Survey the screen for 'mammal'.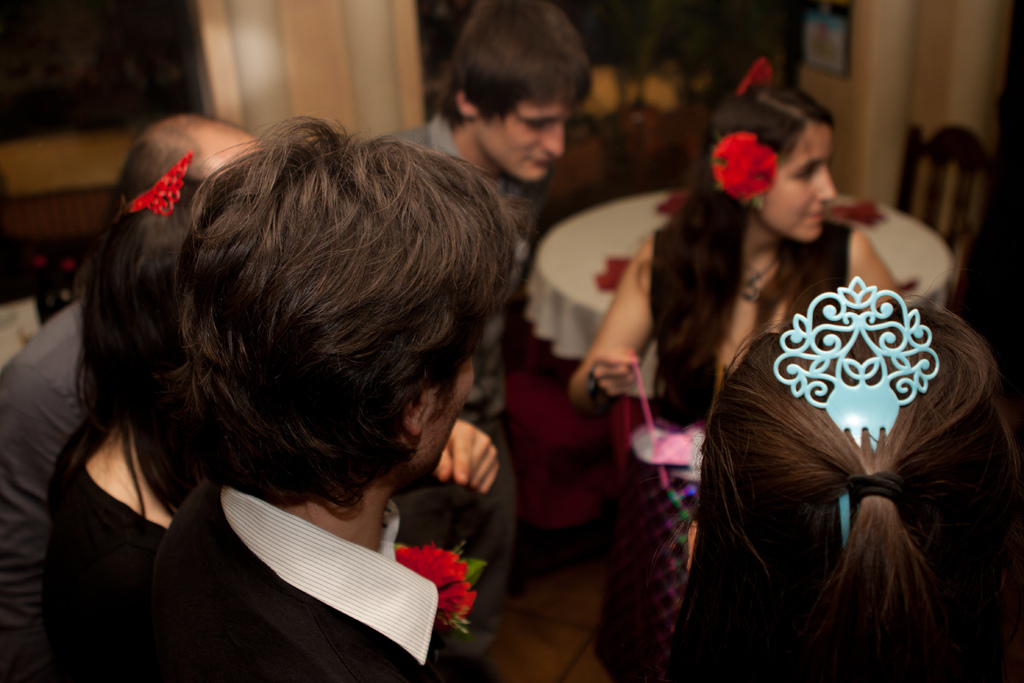
Survey found: <bbox>47, 160, 502, 682</bbox>.
